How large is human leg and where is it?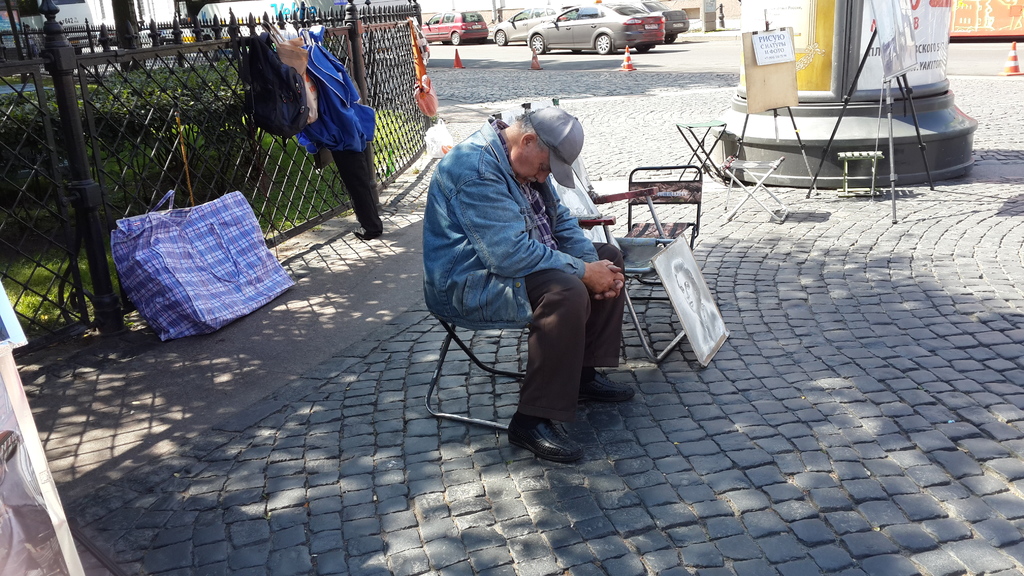
Bounding box: 426, 268, 585, 468.
